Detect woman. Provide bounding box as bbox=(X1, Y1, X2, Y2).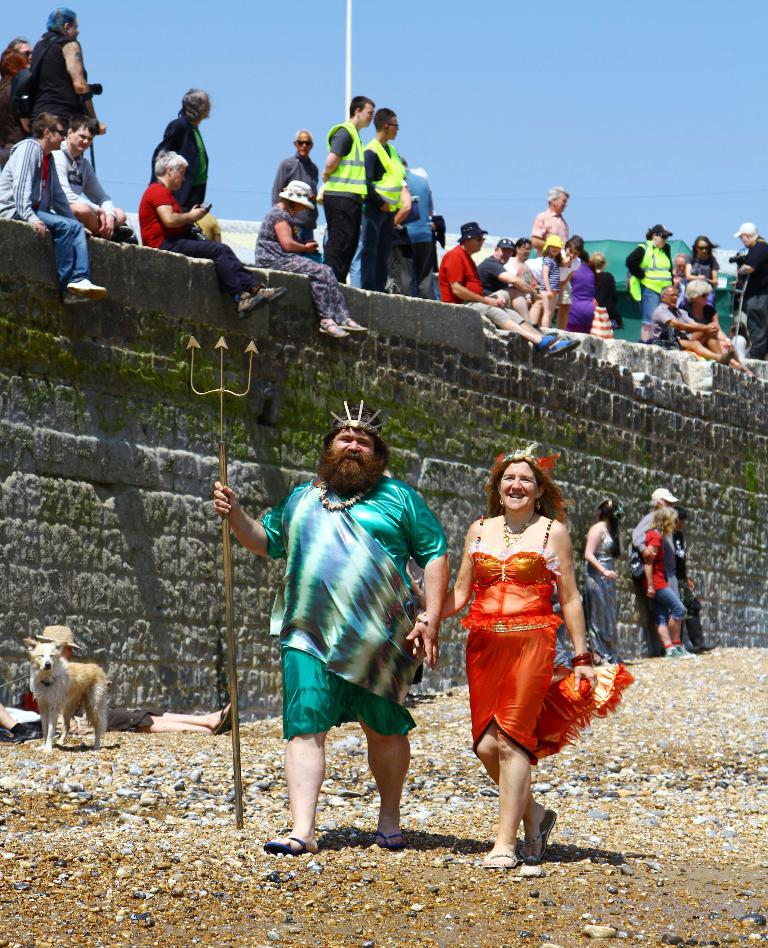
bbox=(581, 493, 625, 661).
